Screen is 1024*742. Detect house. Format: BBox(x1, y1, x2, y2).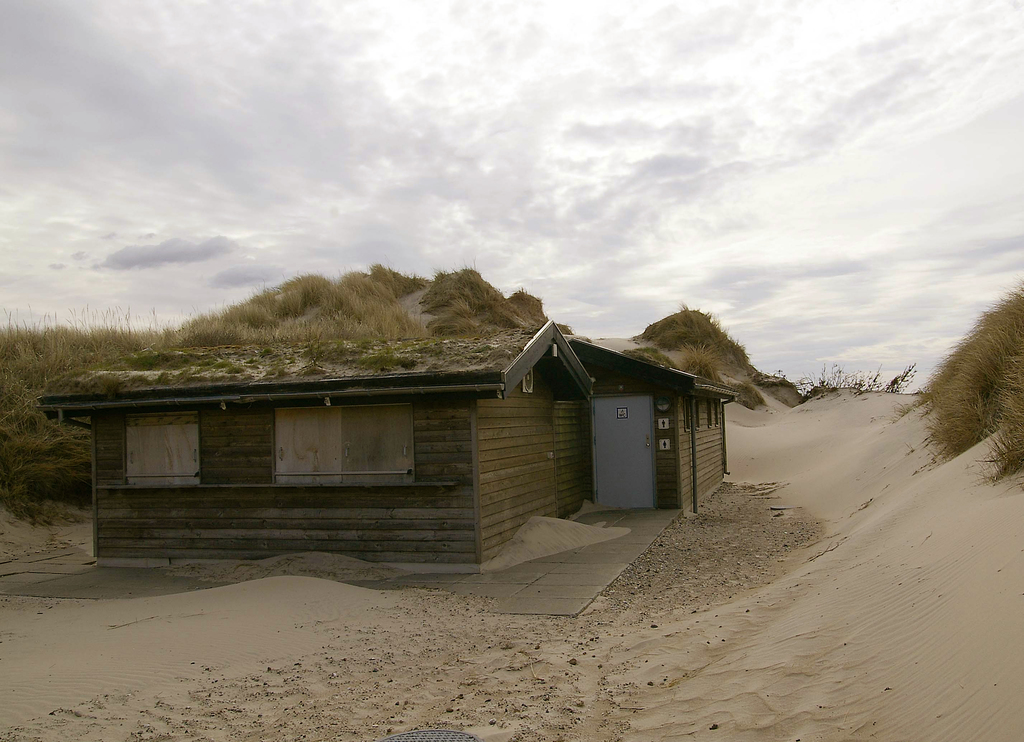
BBox(39, 320, 737, 577).
